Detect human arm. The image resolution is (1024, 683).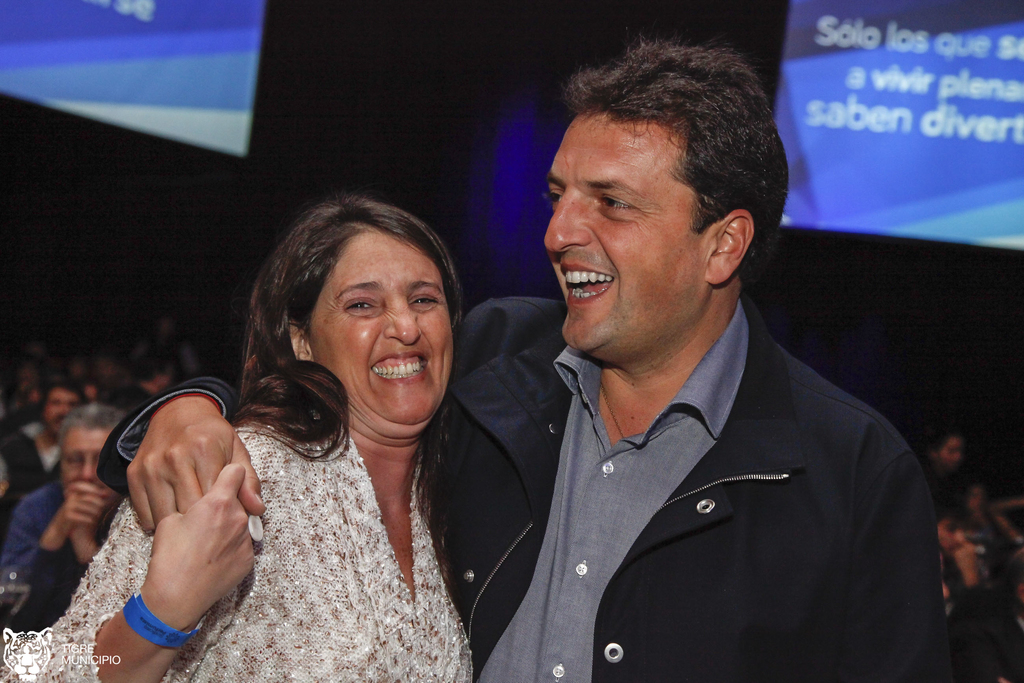
l=0, t=479, r=93, b=614.
